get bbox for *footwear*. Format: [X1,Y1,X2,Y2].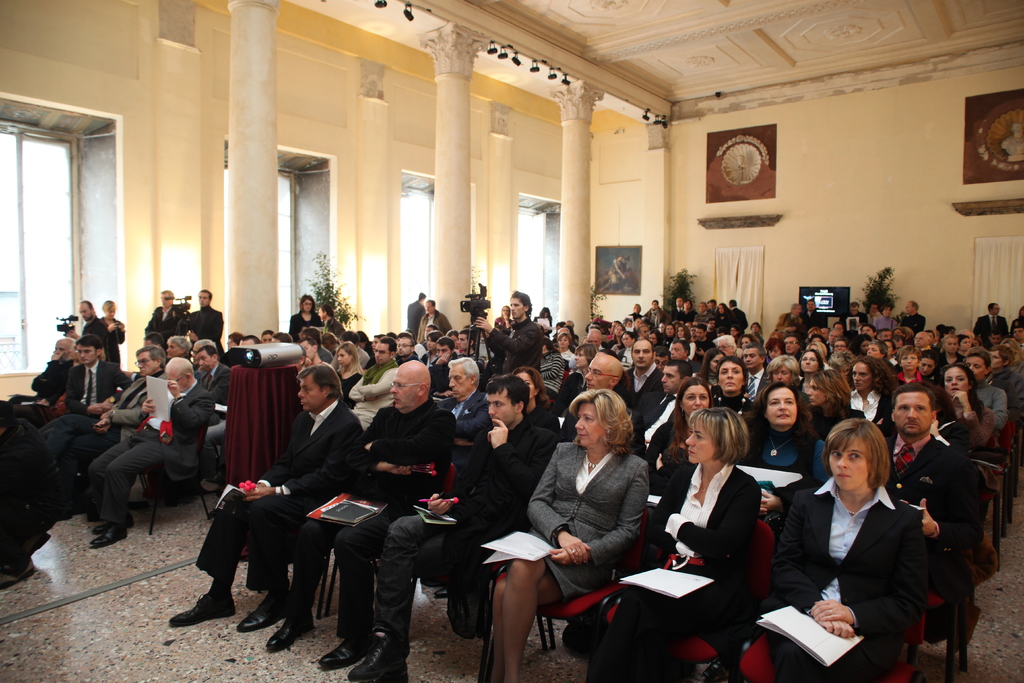
[0,557,34,591].
